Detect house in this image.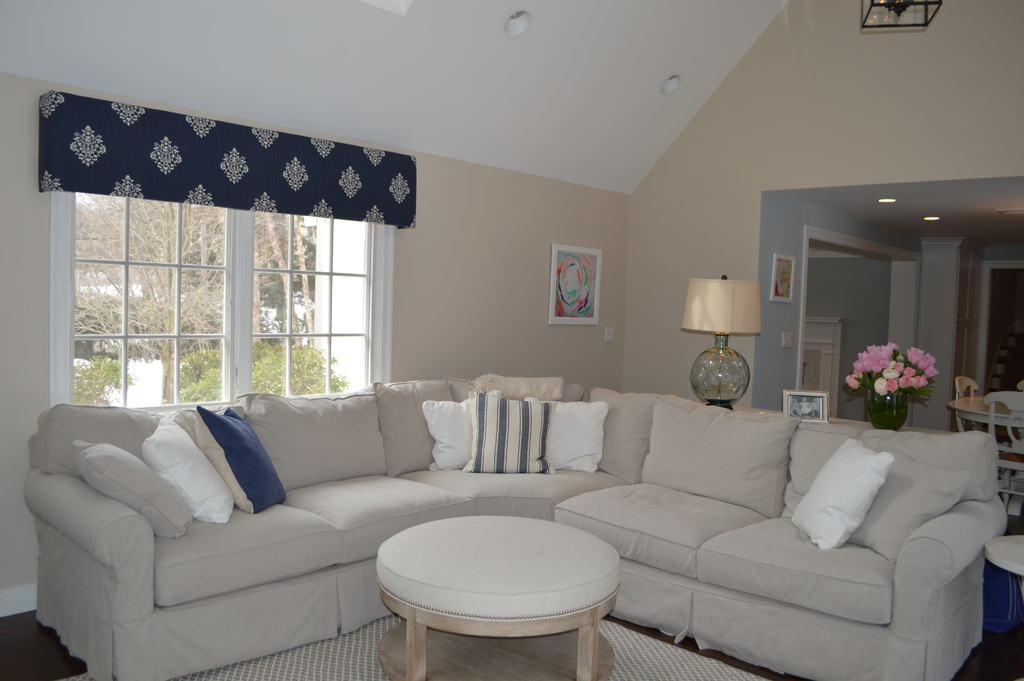
Detection: 2,3,1023,680.
